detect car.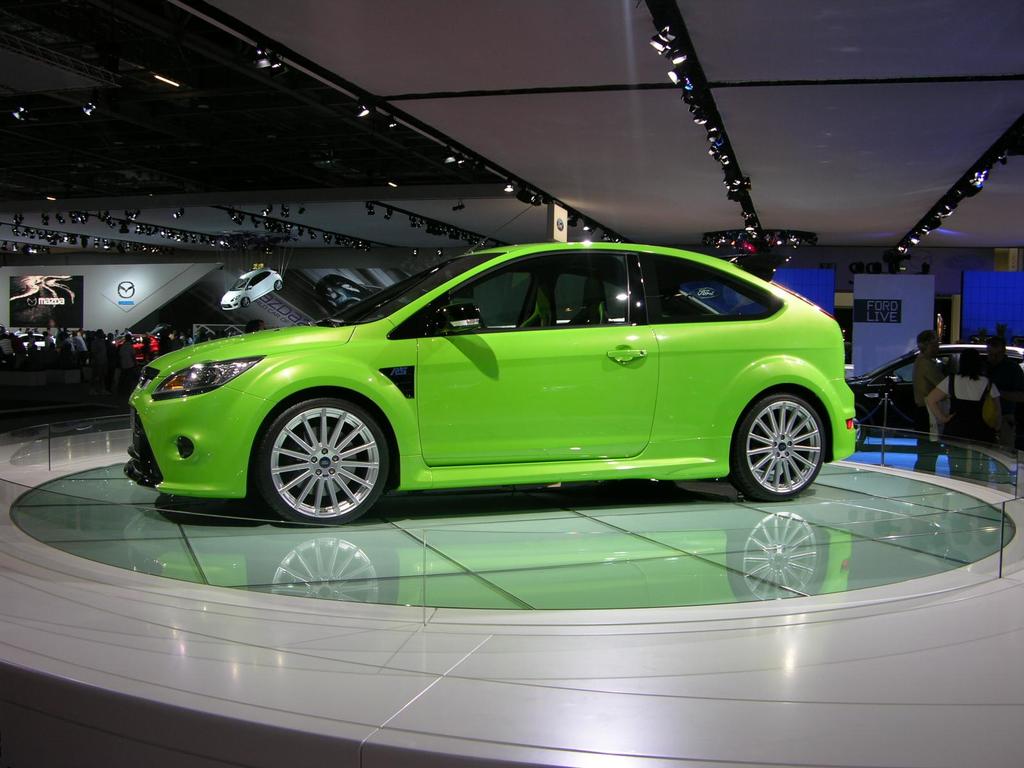
Detected at rect(222, 266, 283, 310).
